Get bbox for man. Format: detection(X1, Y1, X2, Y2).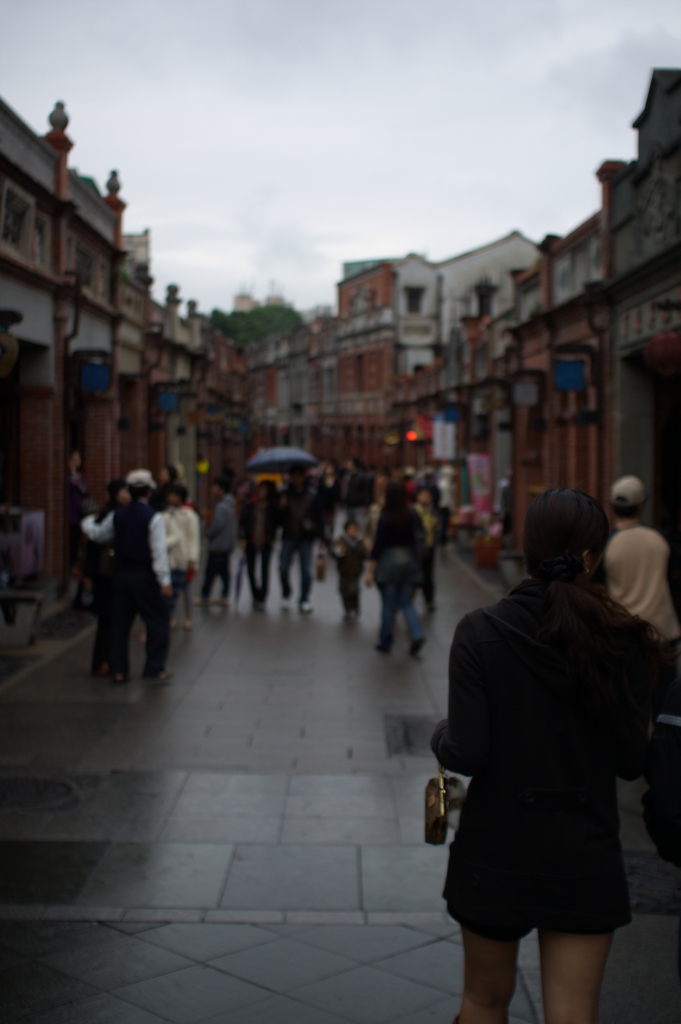
detection(93, 468, 211, 687).
